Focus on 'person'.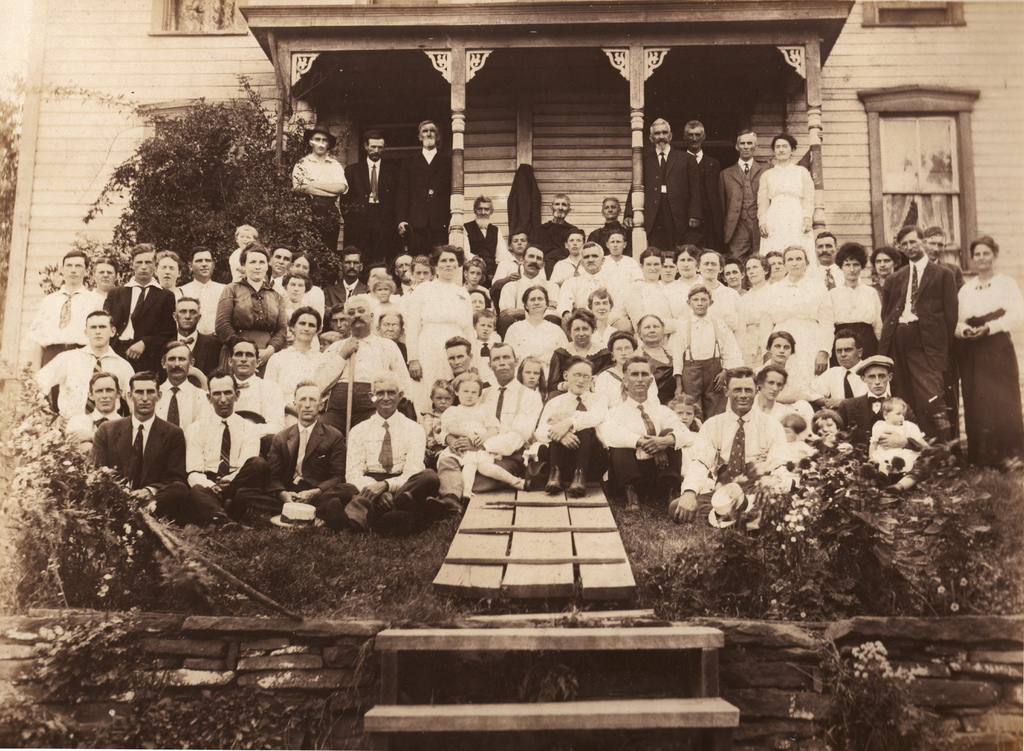
Focused at [left=721, top=128, right=772, bottom=256].
